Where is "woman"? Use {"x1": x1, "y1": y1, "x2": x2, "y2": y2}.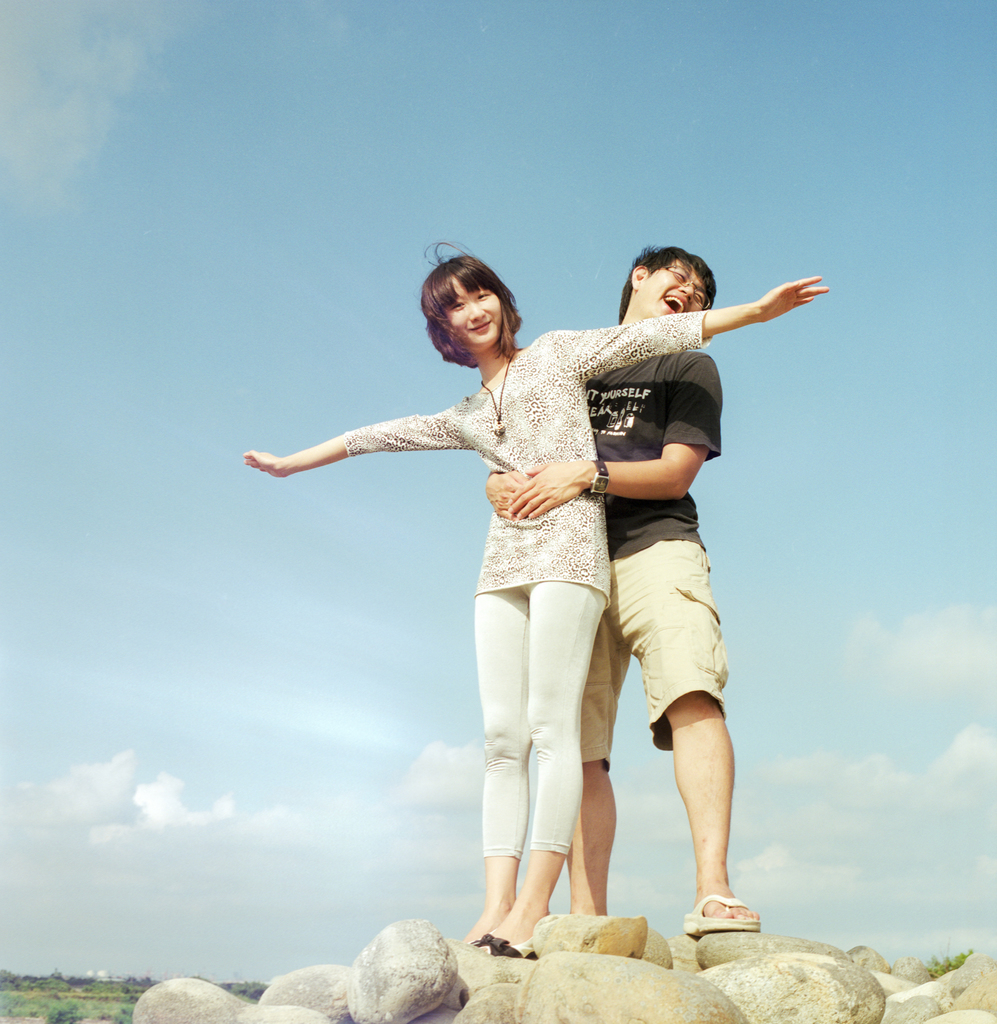
{"x1": 263, "y1": 263, "x2": 794, "y2": 976}.
